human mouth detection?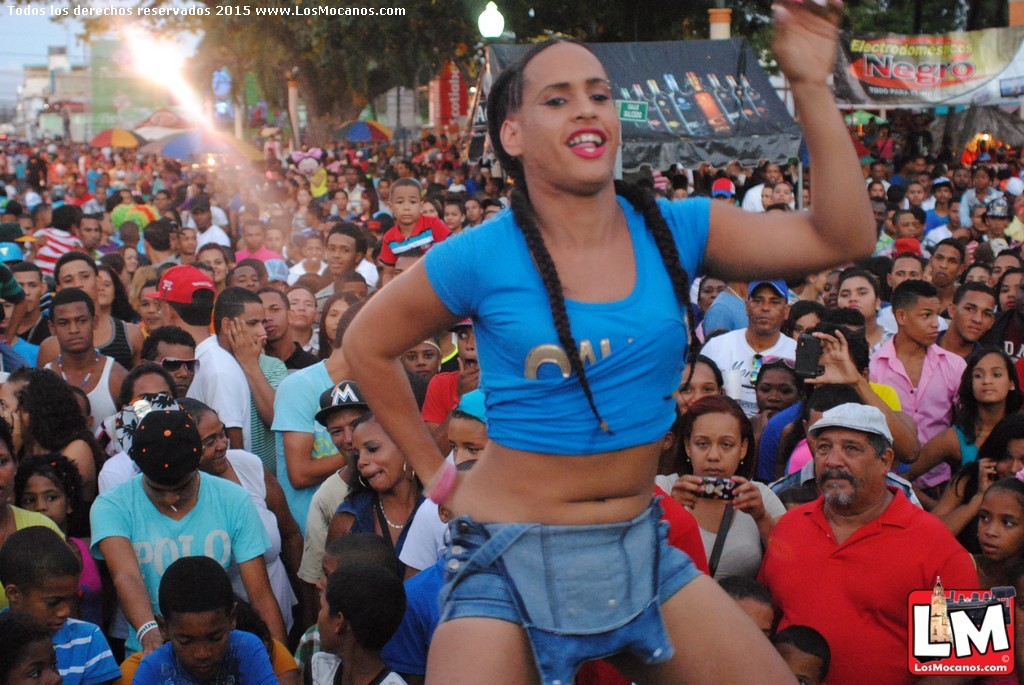
827:298:836:309
